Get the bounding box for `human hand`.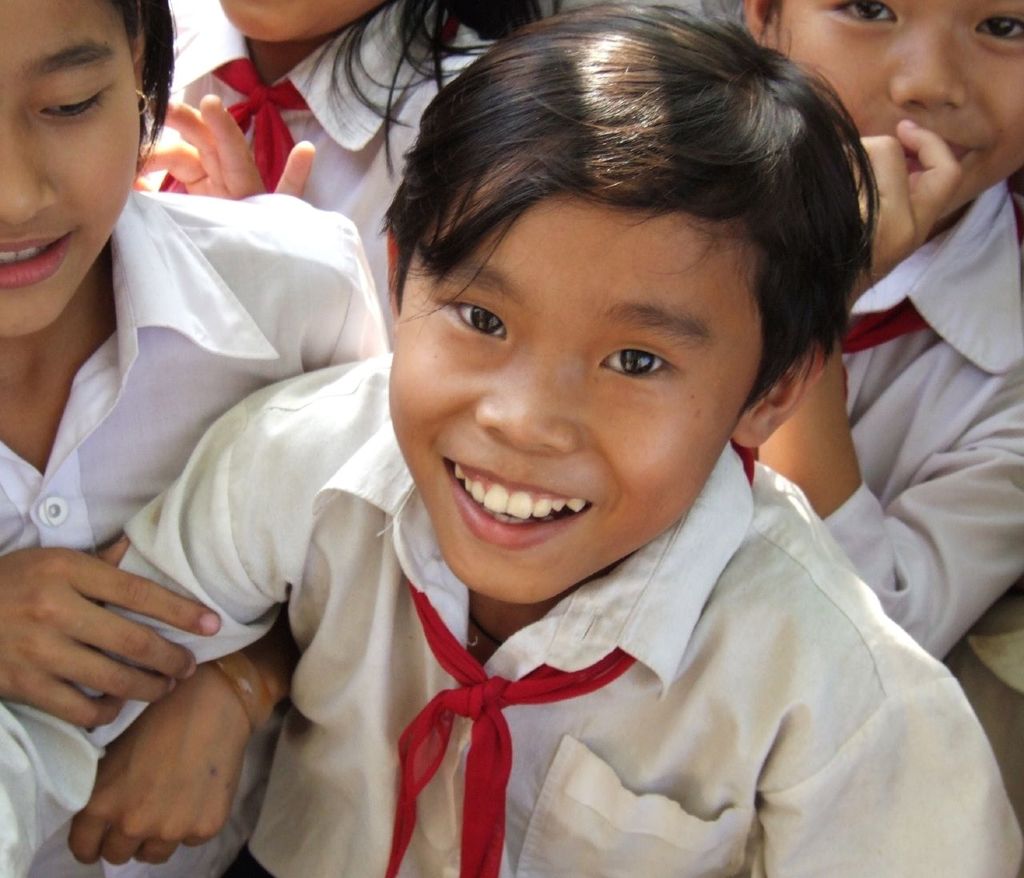
<bbox>10, 533, 191, 736</bbox>.
